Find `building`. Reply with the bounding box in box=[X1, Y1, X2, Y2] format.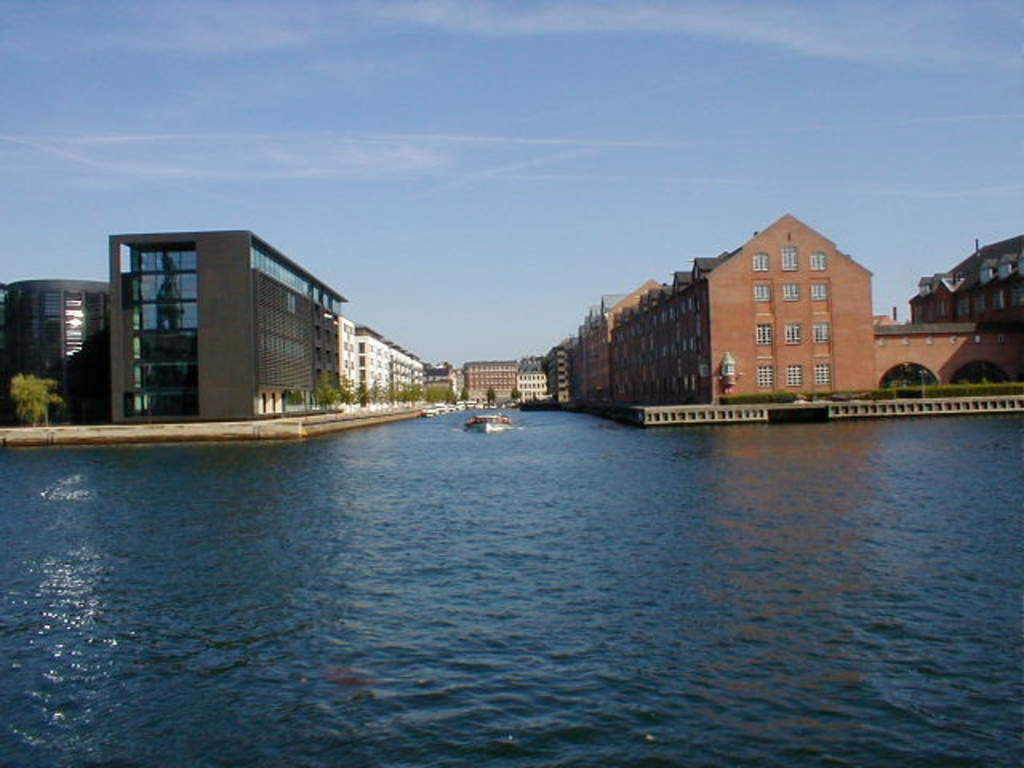
box=[110, 235, 347, 419].
